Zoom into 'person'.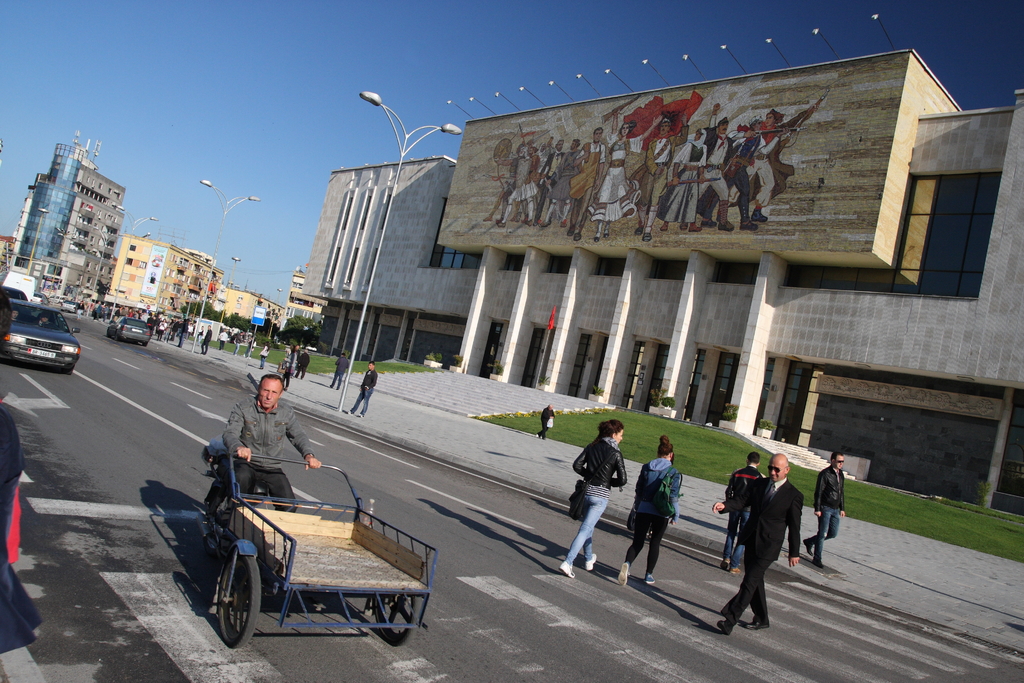
Zoom target: locate(75, 299, 88, 322).
